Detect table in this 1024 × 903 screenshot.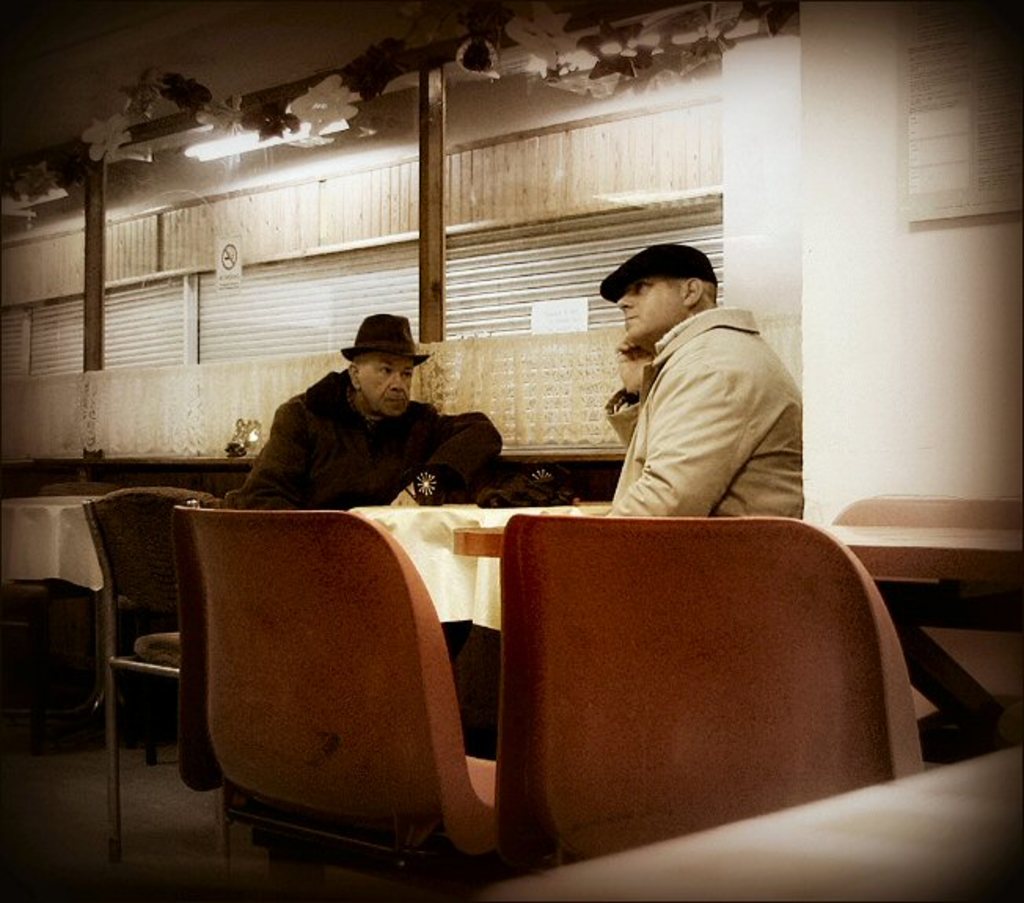
Detection: select_region(2, 492, 113, 598).
